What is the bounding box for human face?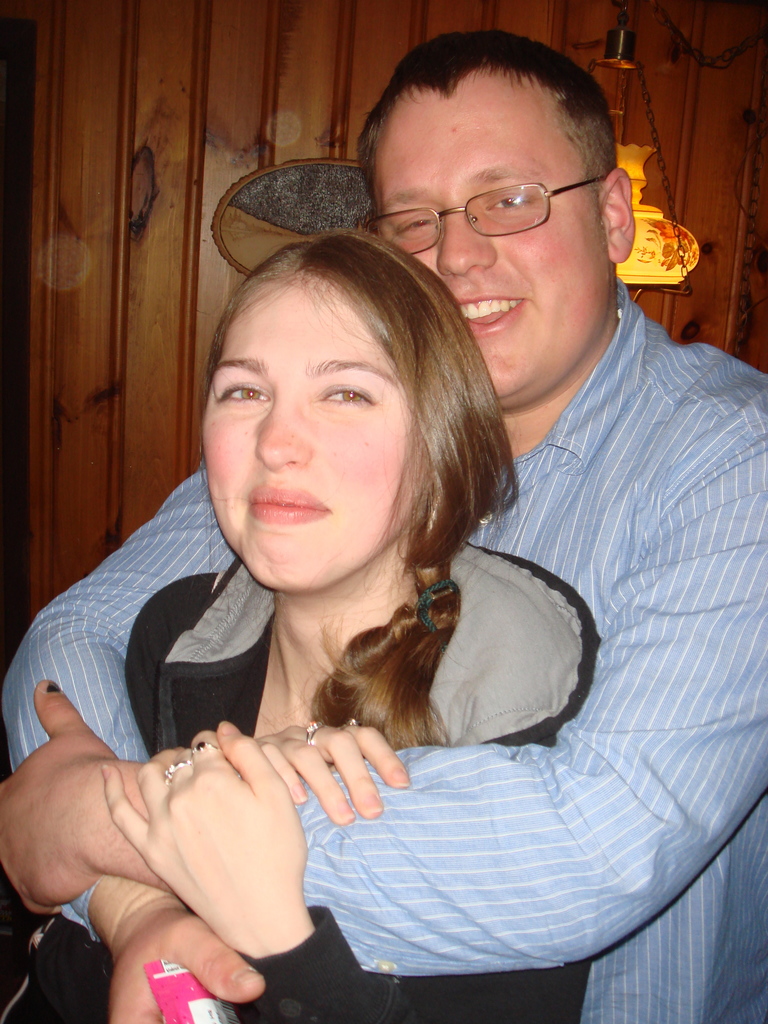
[x1=380, y1=71, x2=602, y2=402].
